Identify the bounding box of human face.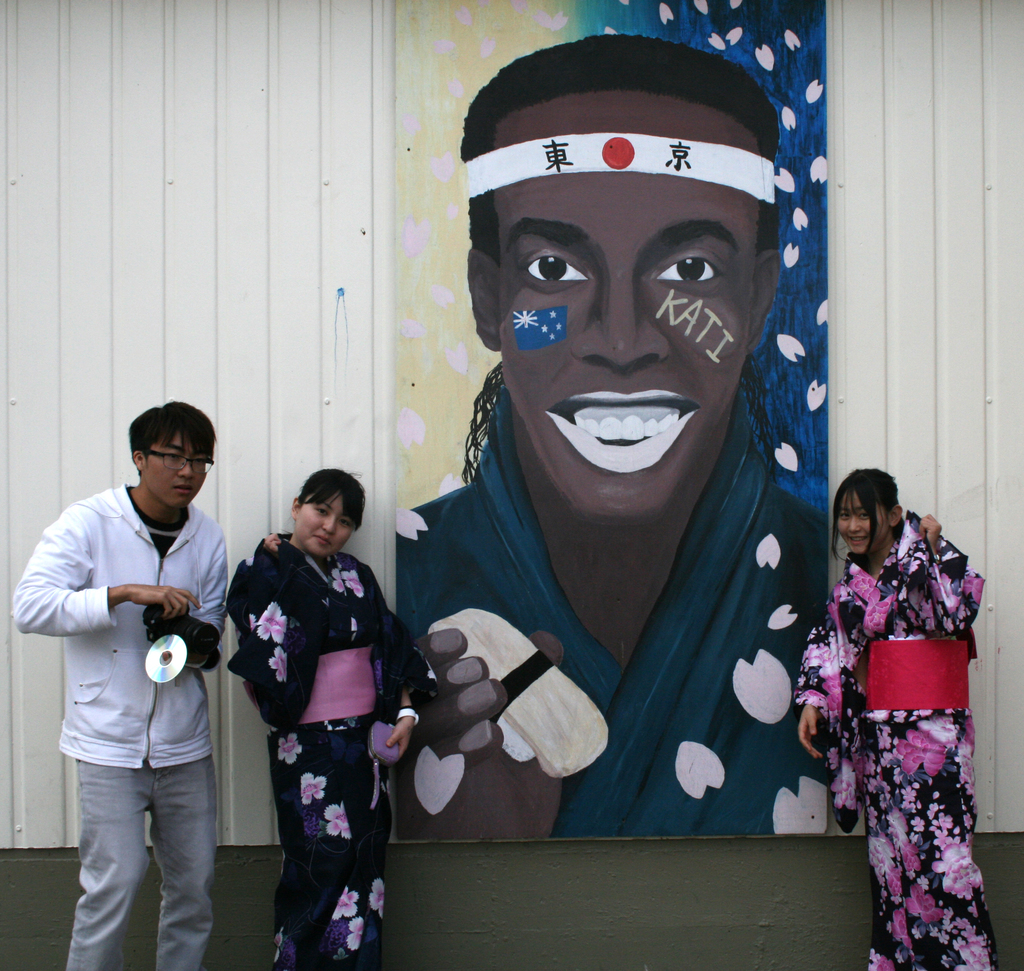
locate(492, 90, 755, 525).
